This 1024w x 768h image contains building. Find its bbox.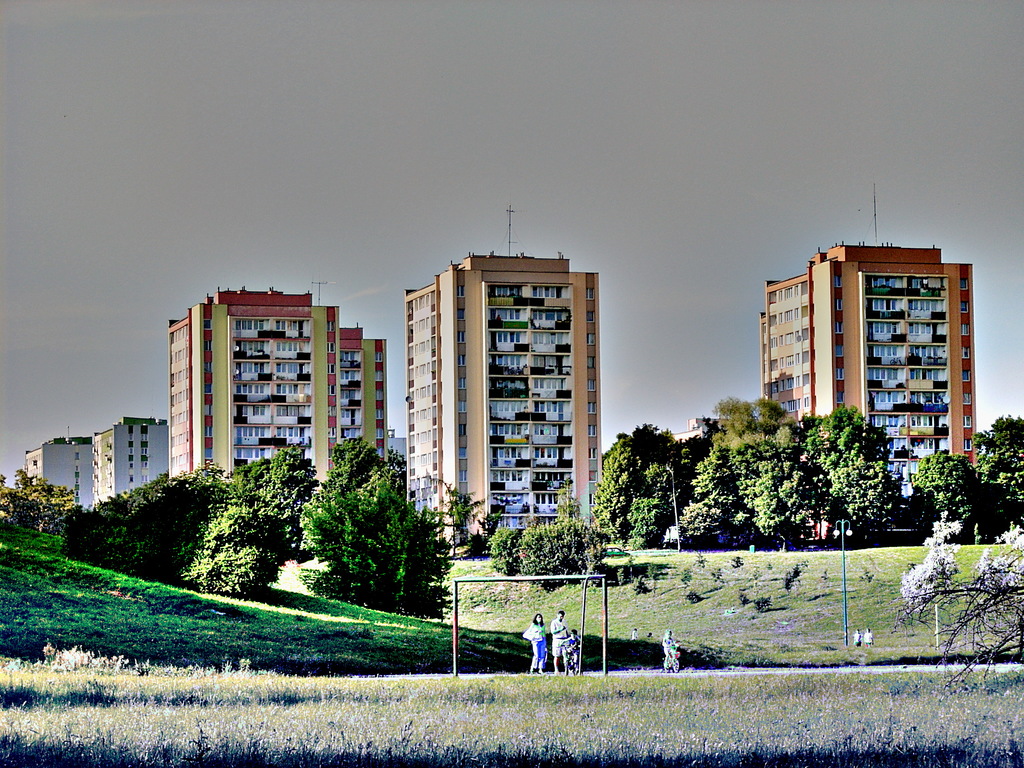
pyautogui.locateOnScreen(409, 244, 606, 556).
